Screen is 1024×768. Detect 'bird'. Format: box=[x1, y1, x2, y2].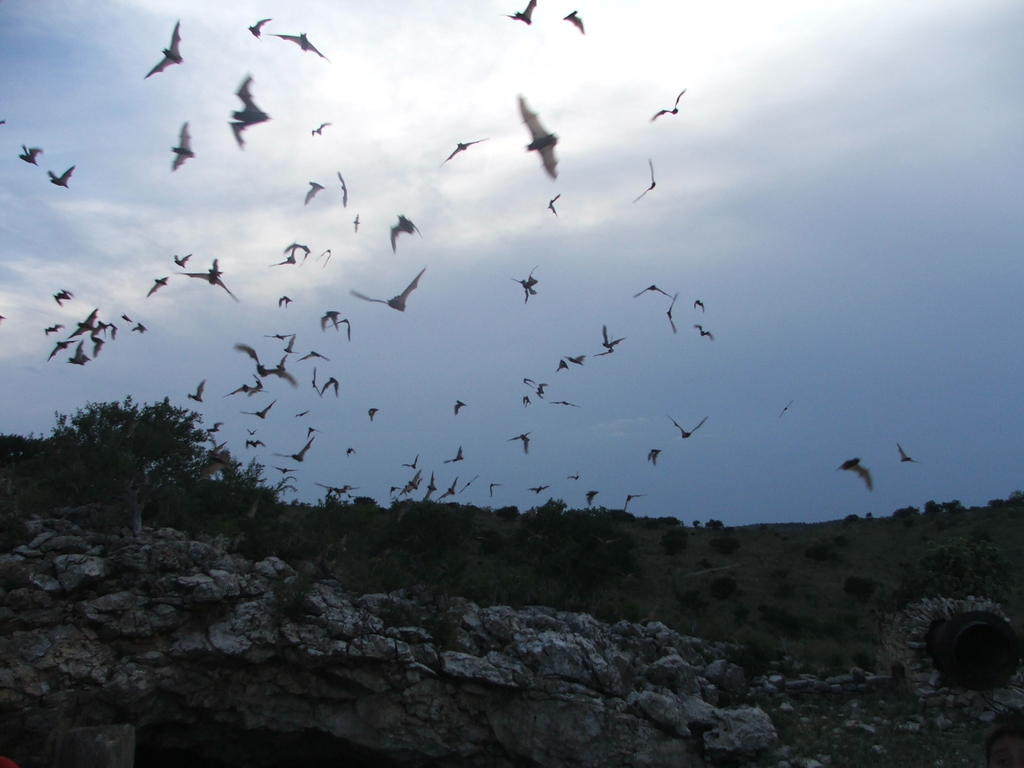
box=[545, 195, 561, 216].
